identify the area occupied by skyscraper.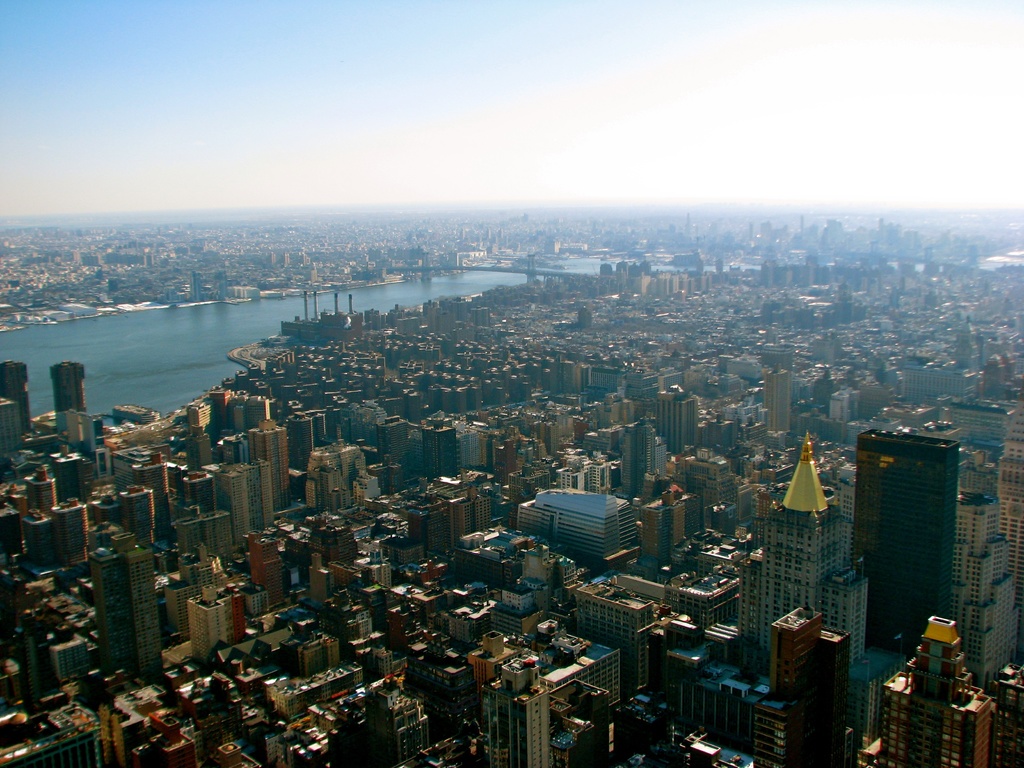
Area: l=755, t=364, r=788, b=433.
